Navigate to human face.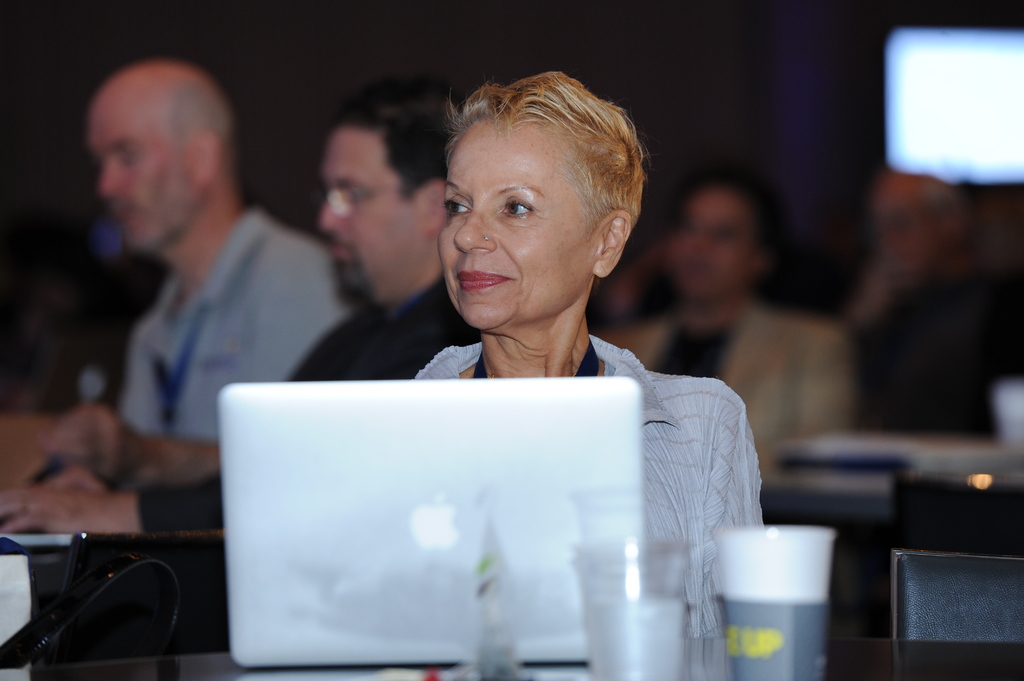
Navigation target: locate(87, 95, 194, 254).
